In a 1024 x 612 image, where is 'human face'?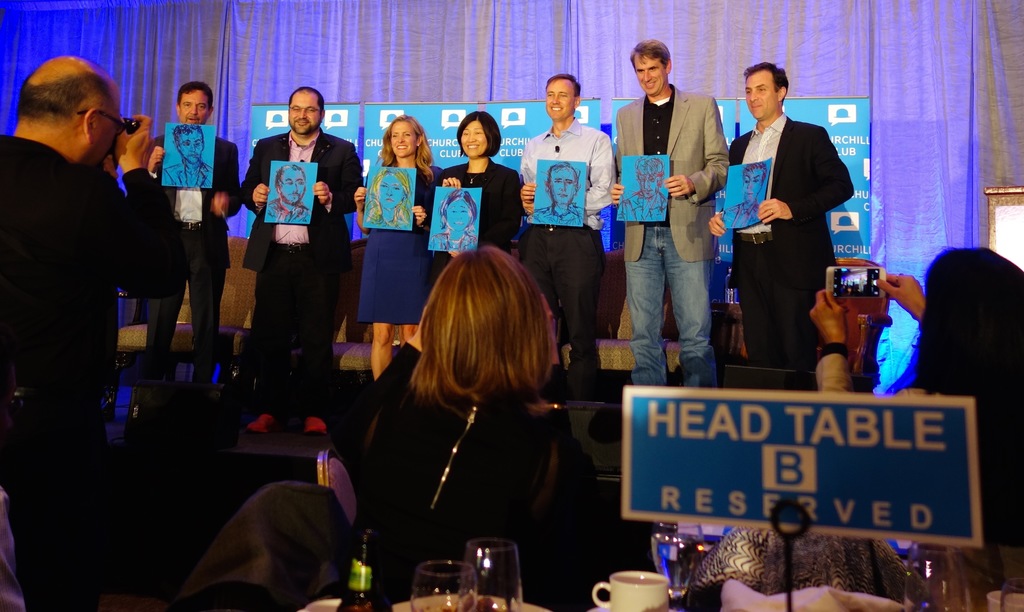
l=180, t=133, r=207, b=163.
